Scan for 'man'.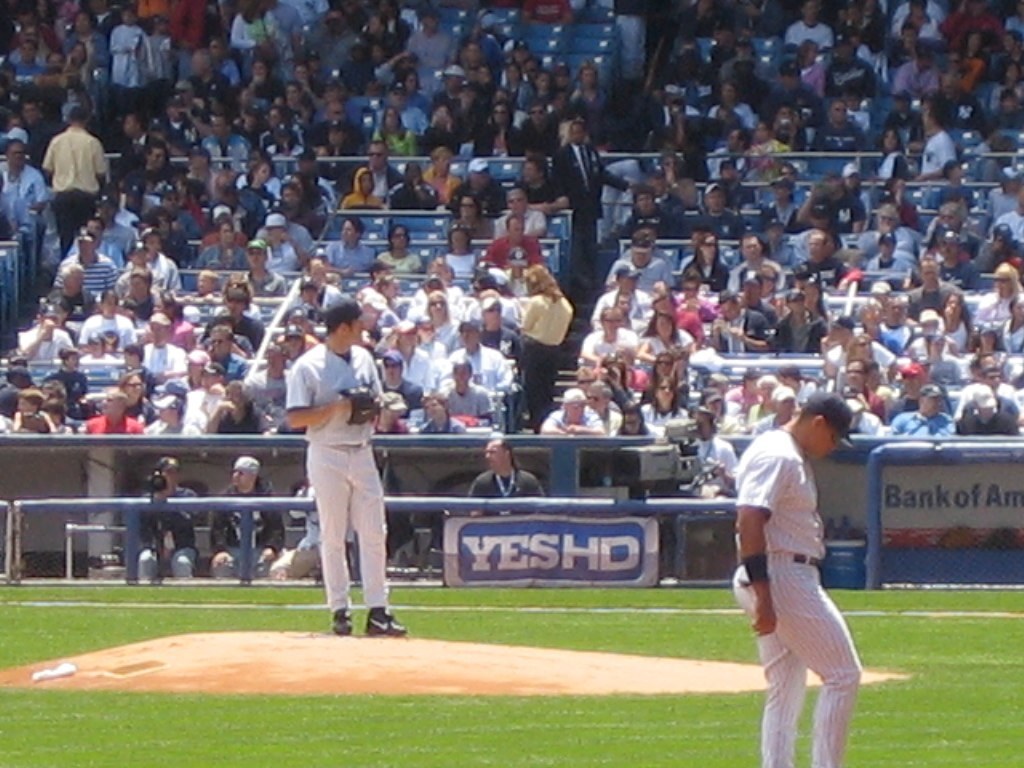
Scan result: [left=41, top=104, right=105, bottom=255].
